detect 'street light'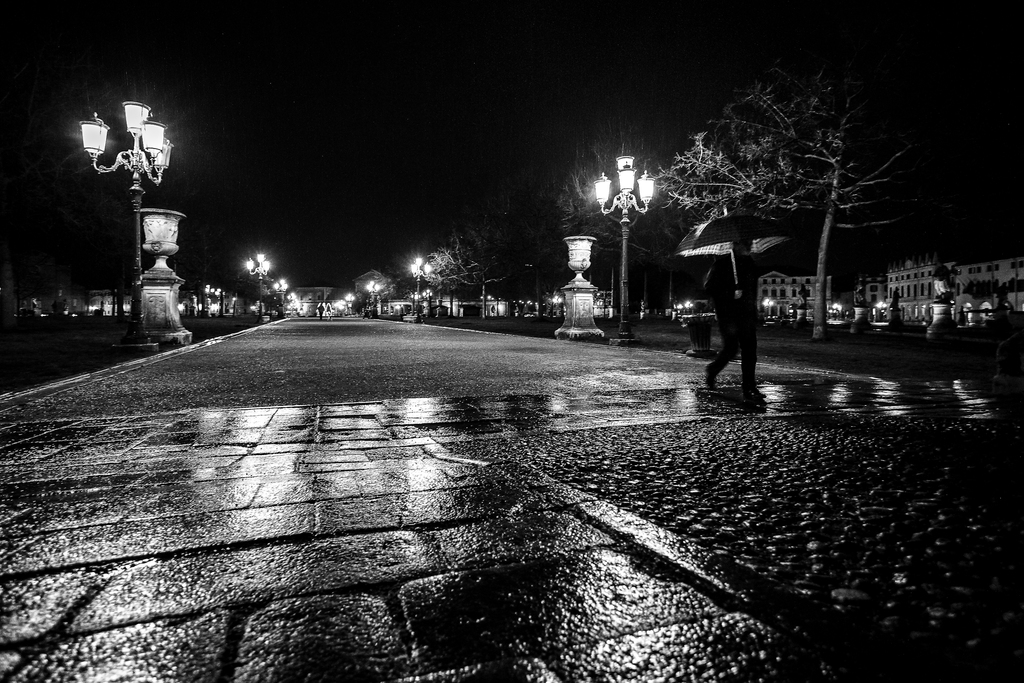
212/288/225/309
